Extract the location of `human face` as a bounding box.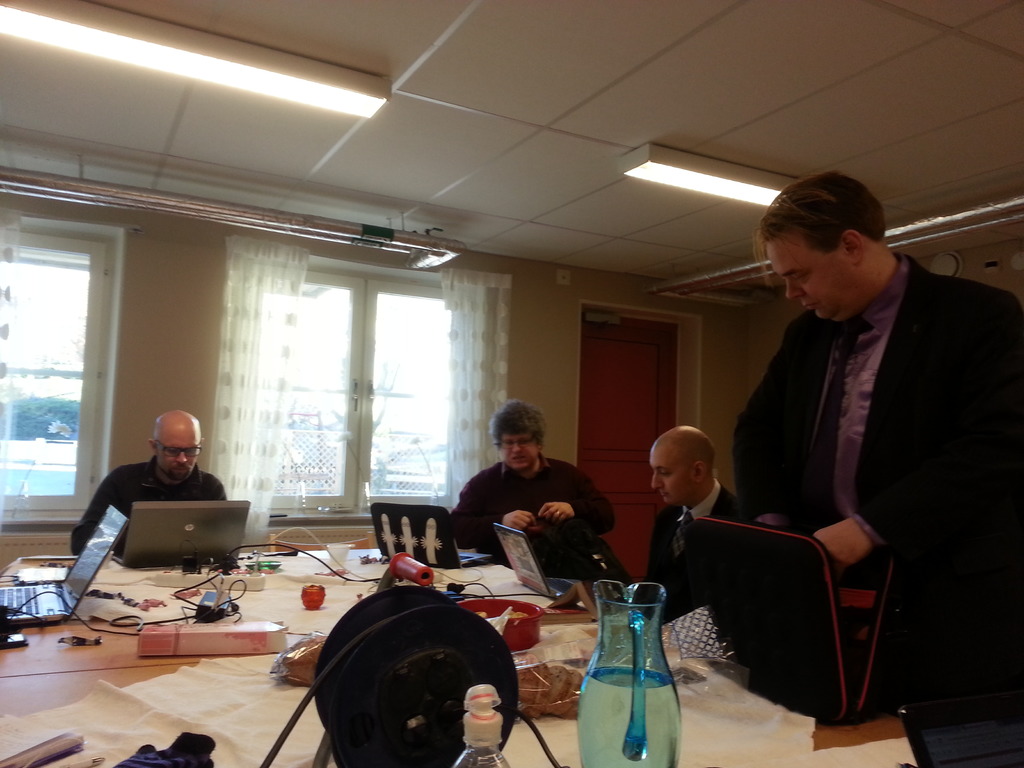
left=648, top=439, right=695, bottom=505.
